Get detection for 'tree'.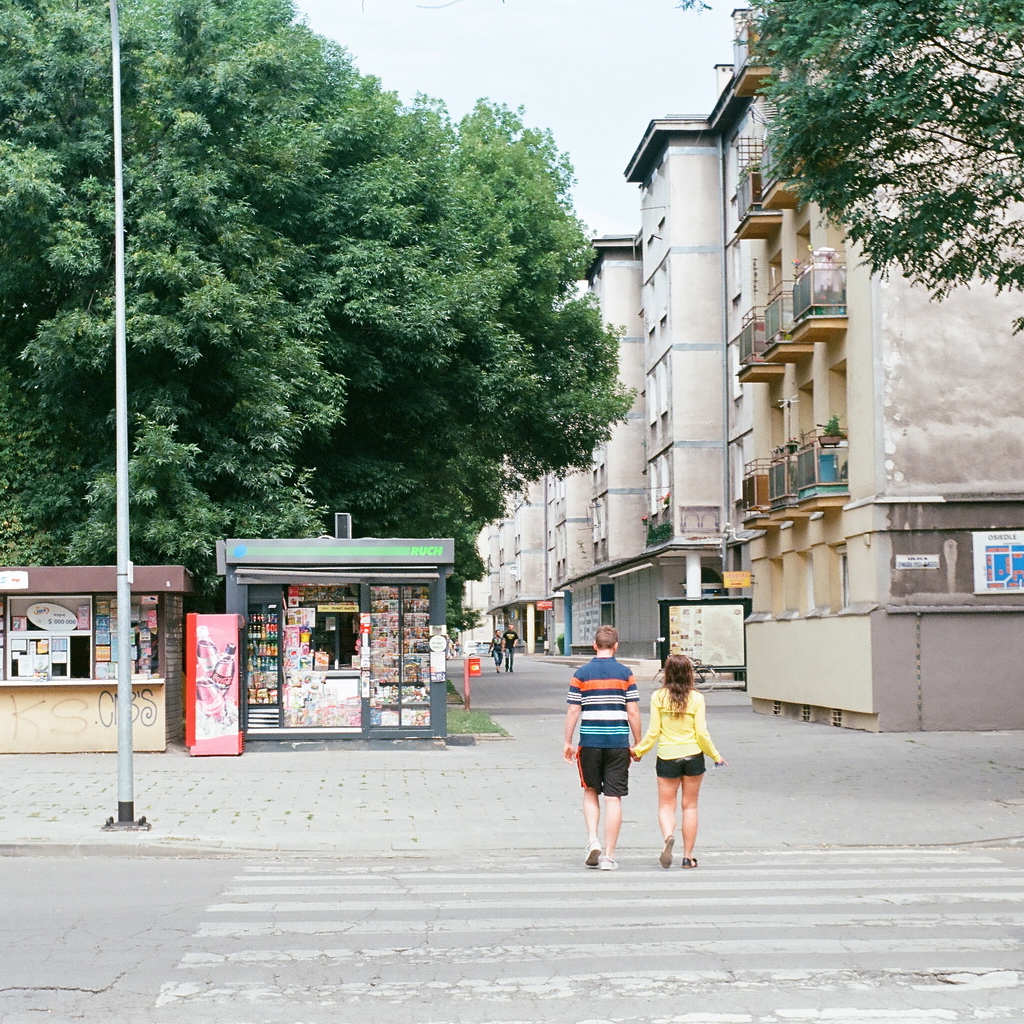
Detection: x1=734, y1=17, x2=1000, y2=330.
